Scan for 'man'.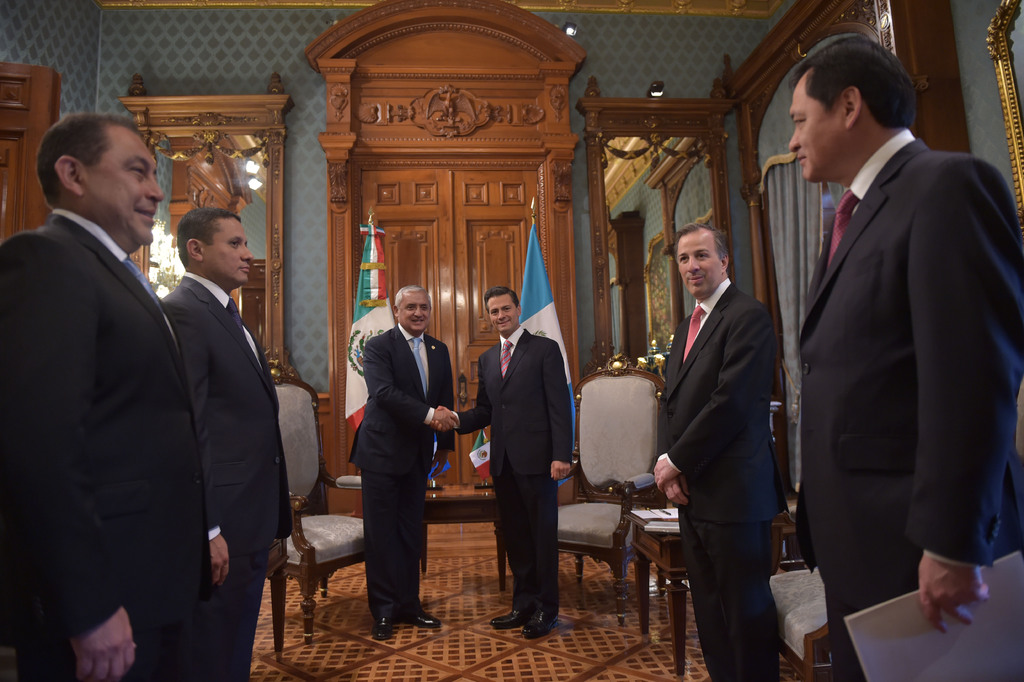
Scan result: l=434, t=285, r=584, b=643.
